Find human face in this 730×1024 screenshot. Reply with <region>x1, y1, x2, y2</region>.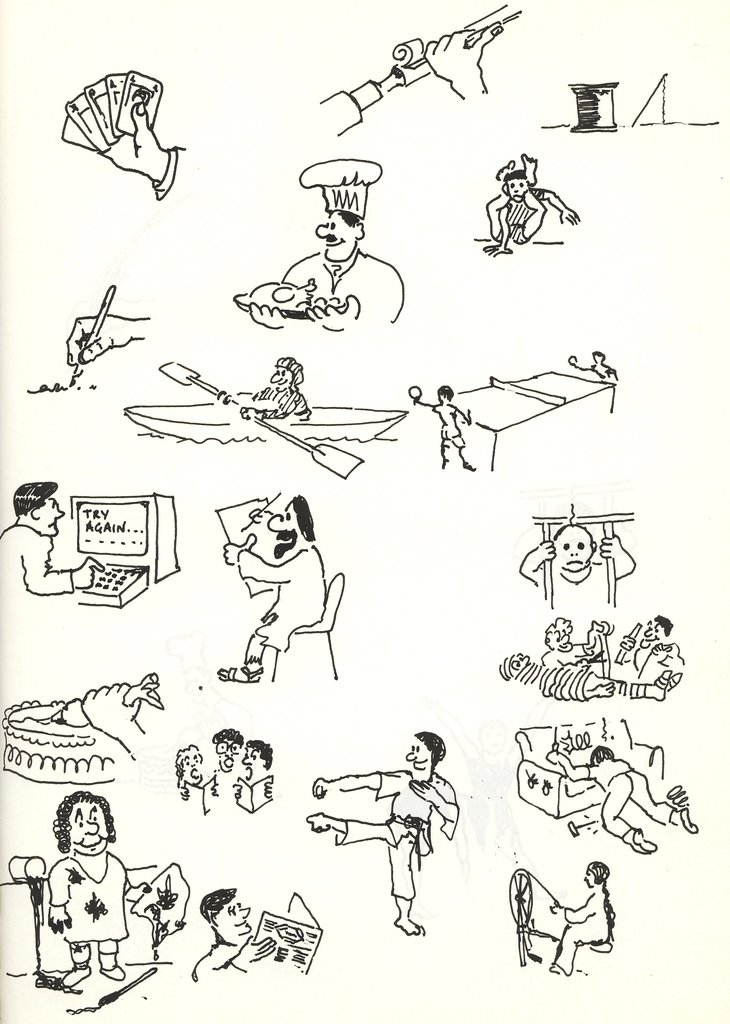
<region>243, 744, 264, 774</region>.
